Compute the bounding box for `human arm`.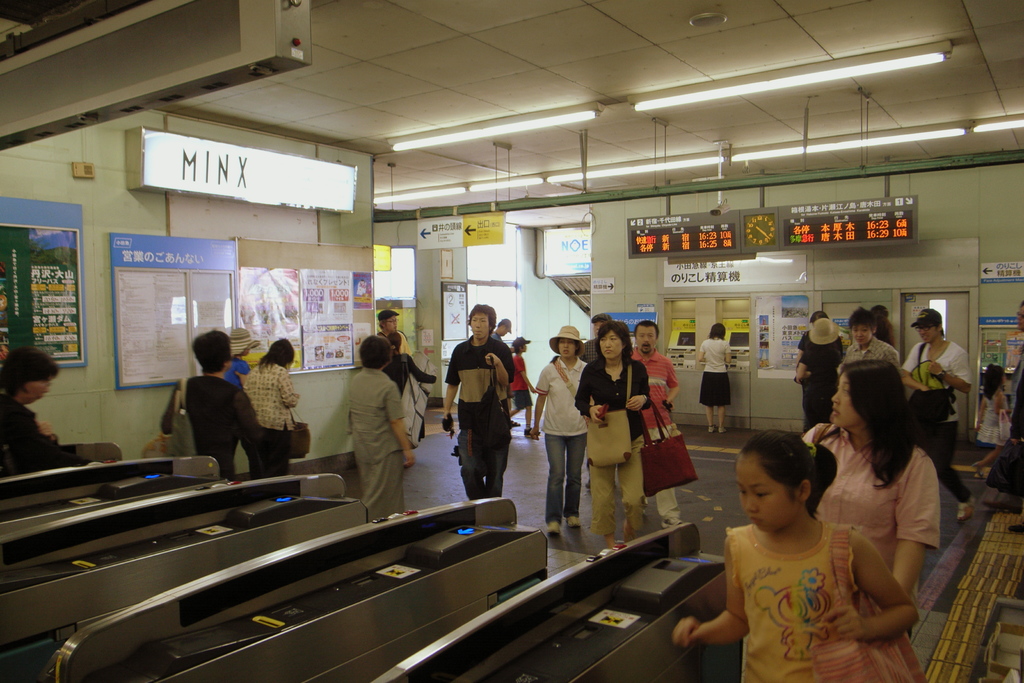
884 448 938 596.
